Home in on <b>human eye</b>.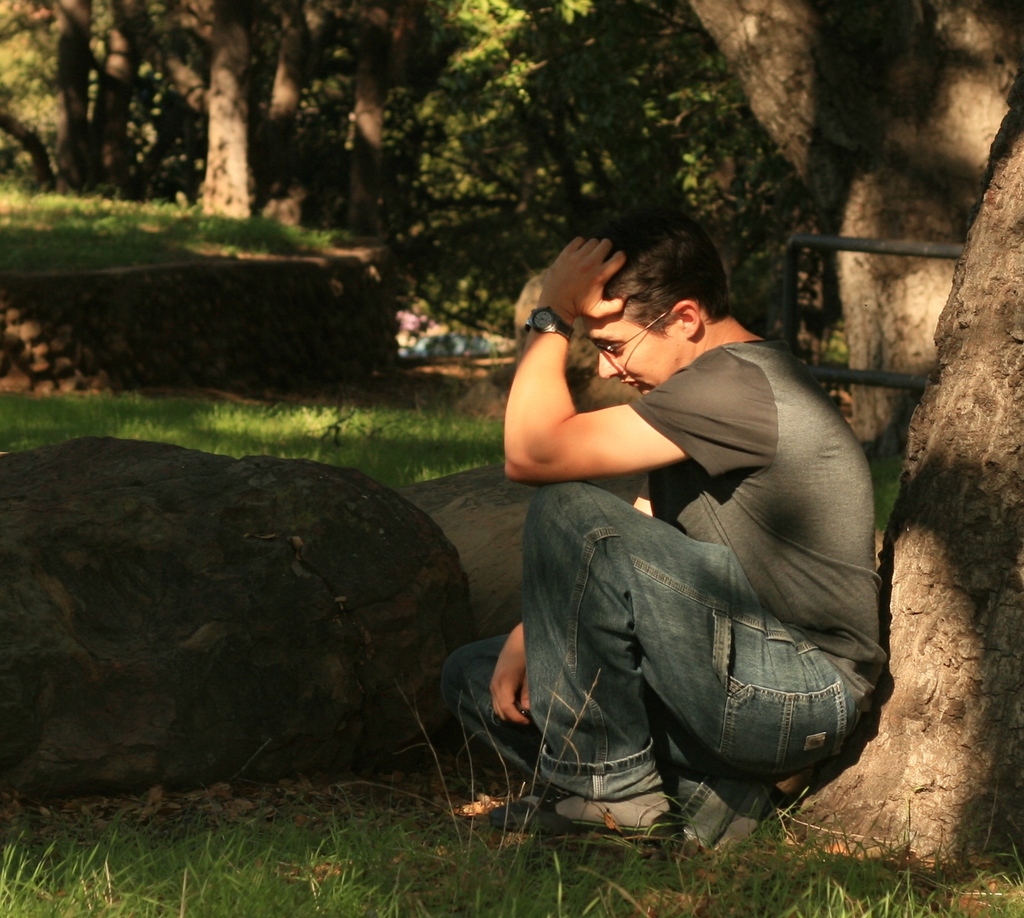
Homed in at rect(603, 340, 627, 357).
